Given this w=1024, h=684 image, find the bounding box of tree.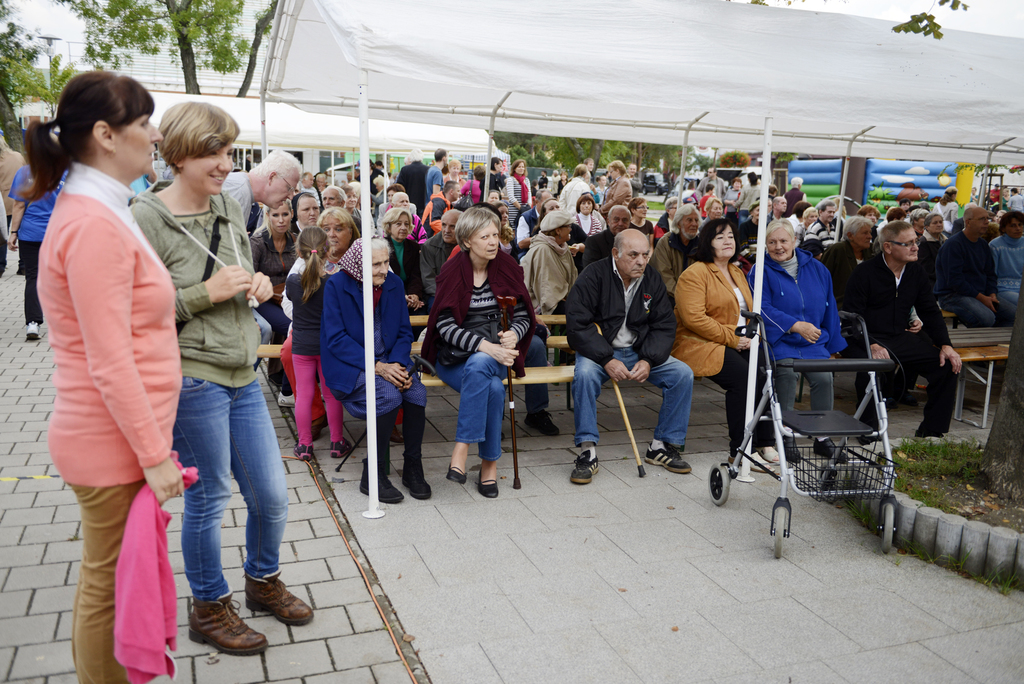
<bbox>234, 0, 285, 103</bbox>.
